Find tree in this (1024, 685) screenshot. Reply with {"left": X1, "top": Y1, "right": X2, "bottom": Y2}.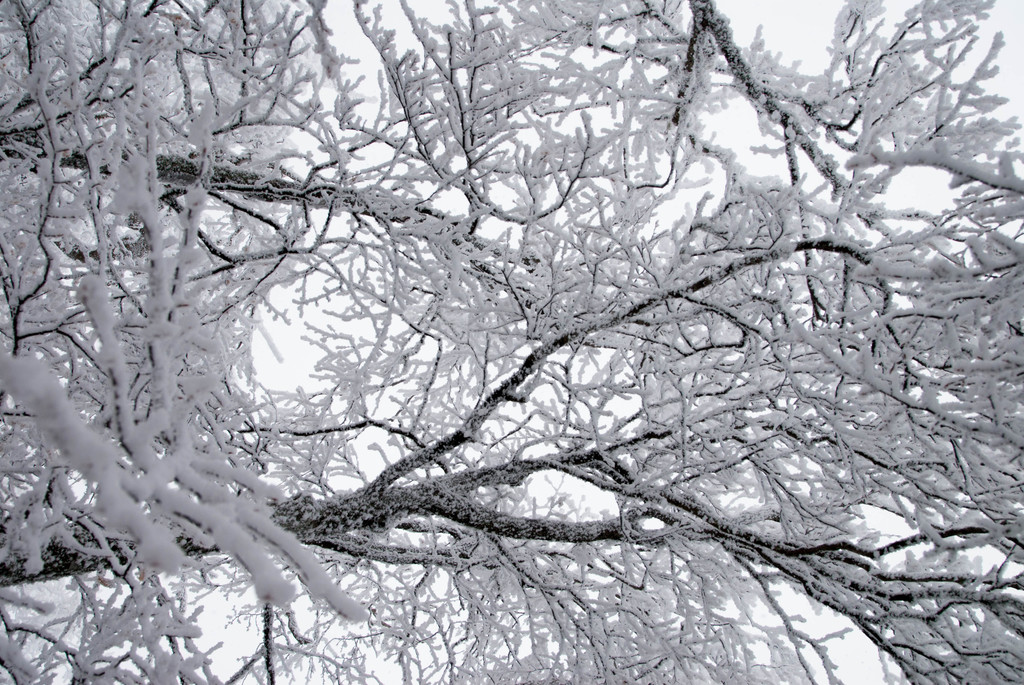
{"left": 0, "top": 0, "right": 1023, "bottom": 684}.
